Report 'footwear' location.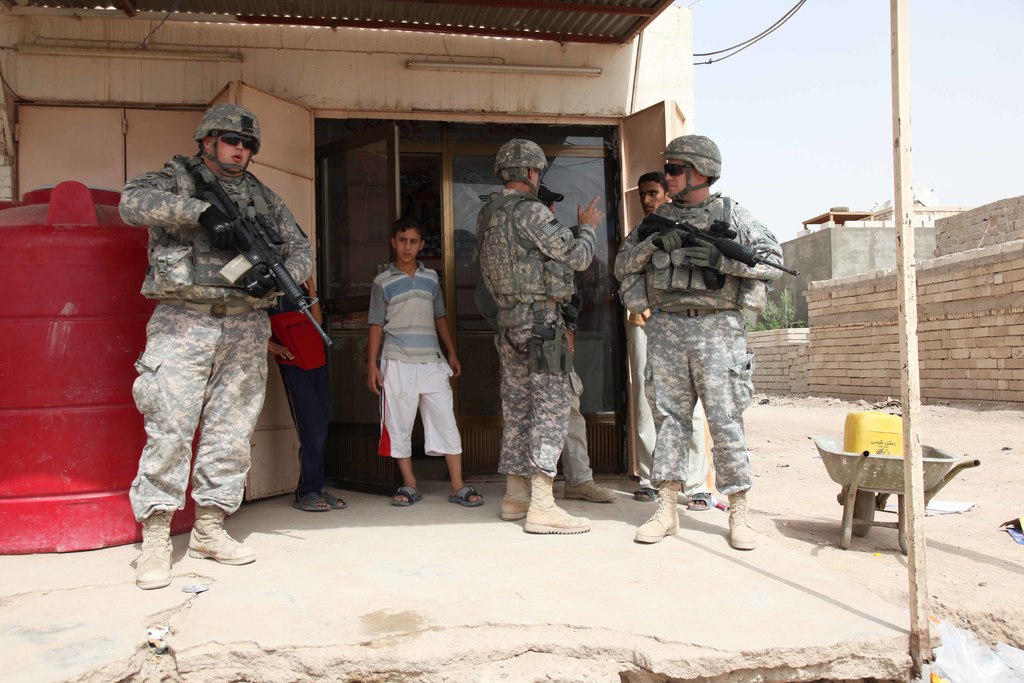
Report: x1=128 y1=508 x2=174 y2=589.
